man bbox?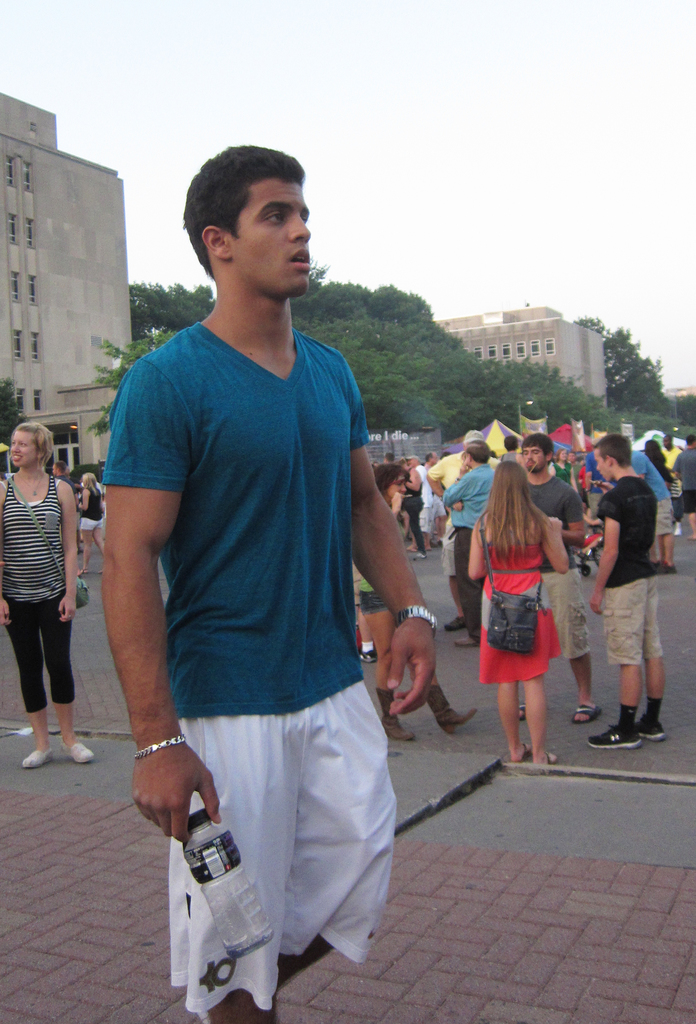
402:461:425:556
